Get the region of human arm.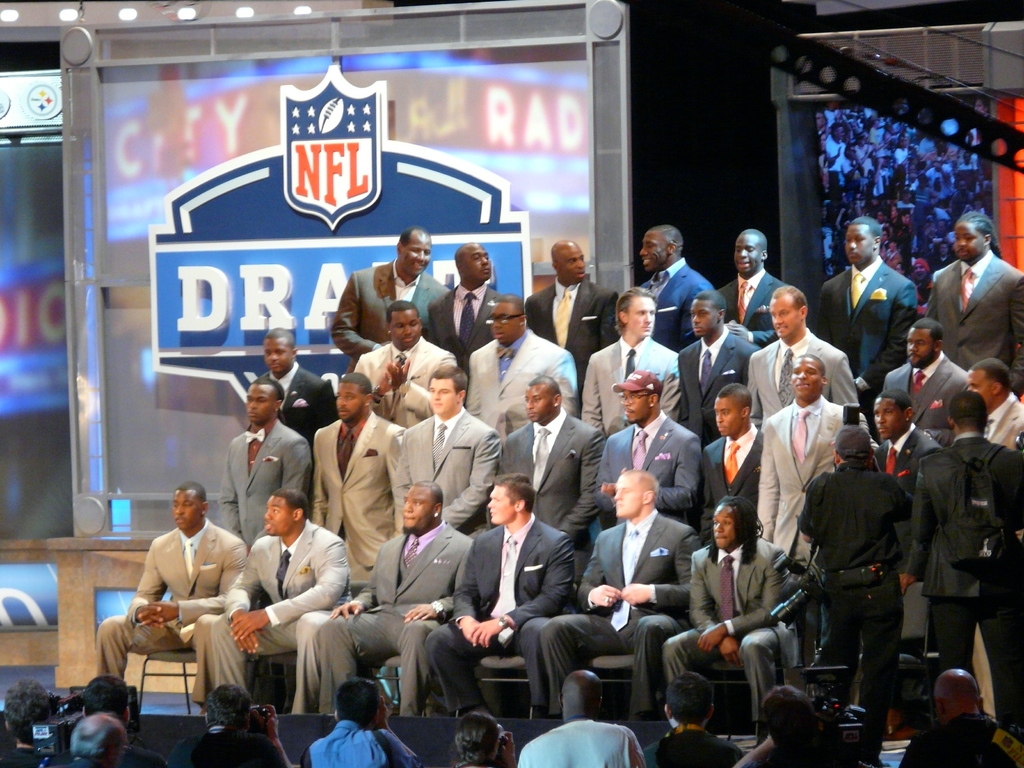
locate(324, 271, 375, 362).
